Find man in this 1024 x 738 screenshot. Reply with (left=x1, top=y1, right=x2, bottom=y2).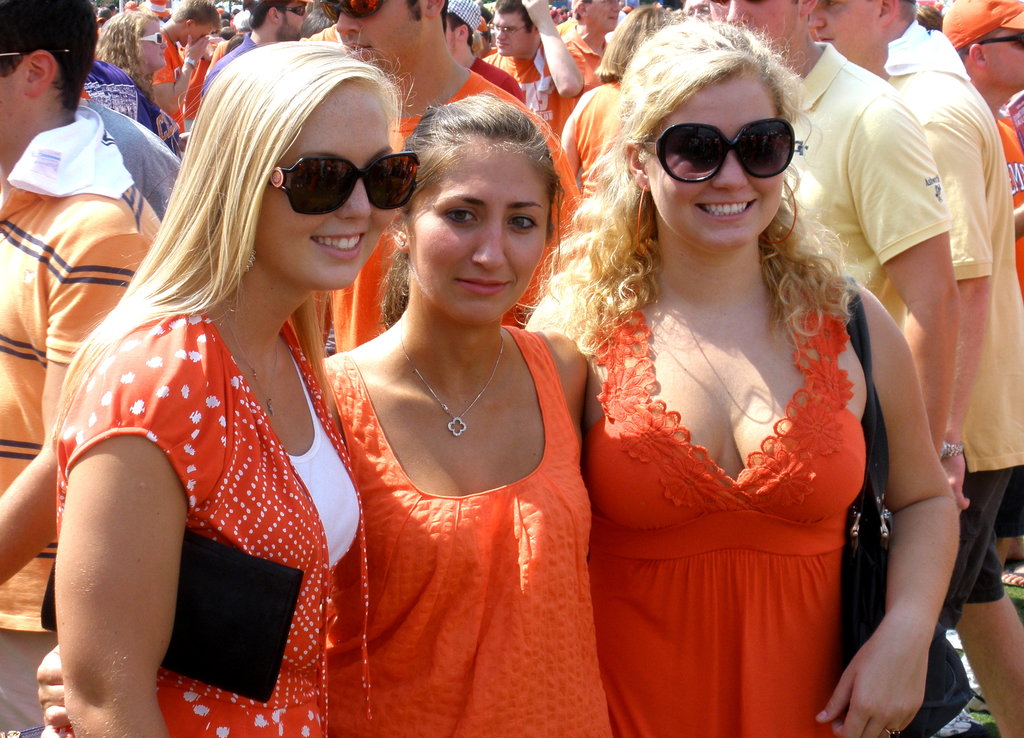
(left=807, top=0, right=1023, bottom=737).
